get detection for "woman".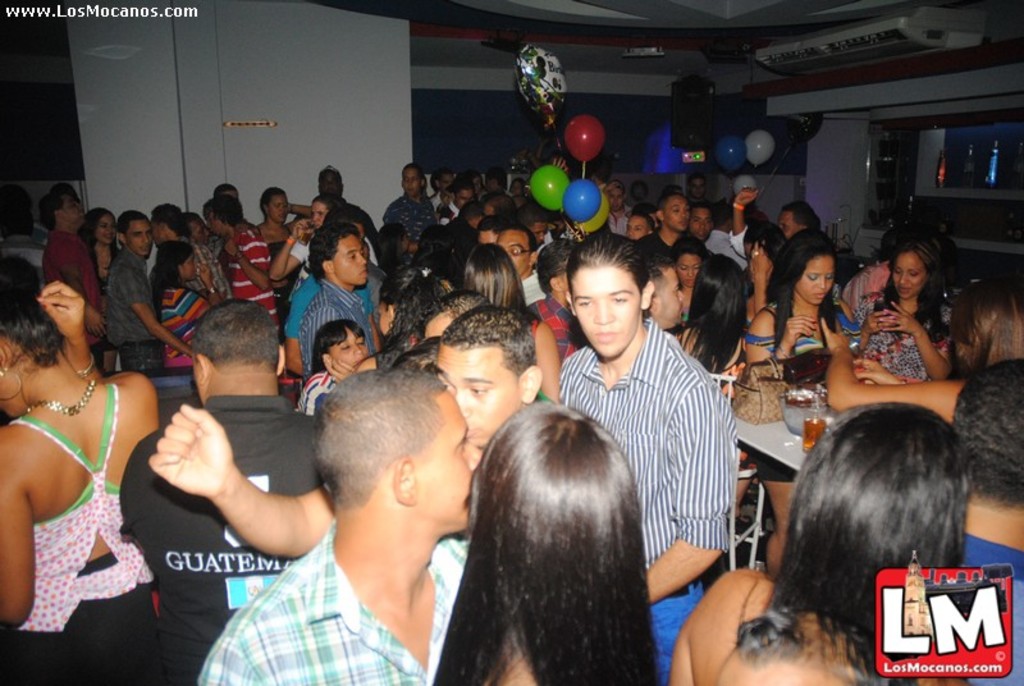
Detection: 667:242:700:342.
